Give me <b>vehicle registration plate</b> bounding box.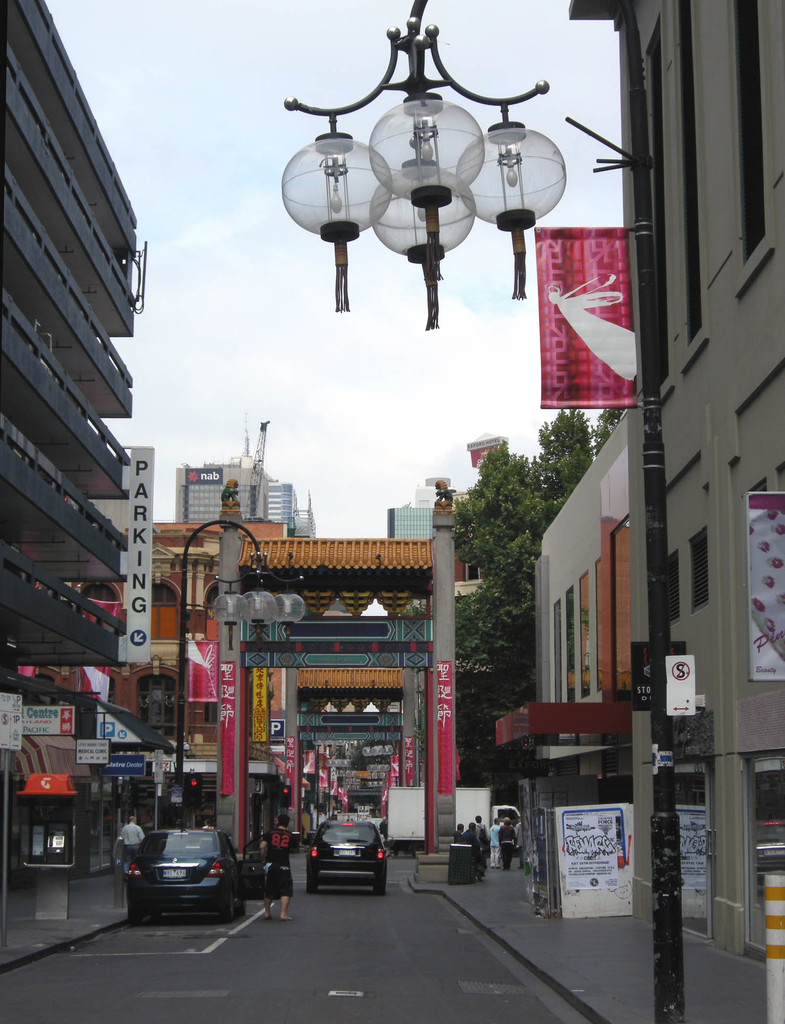
[161, 868, 186, 879].
